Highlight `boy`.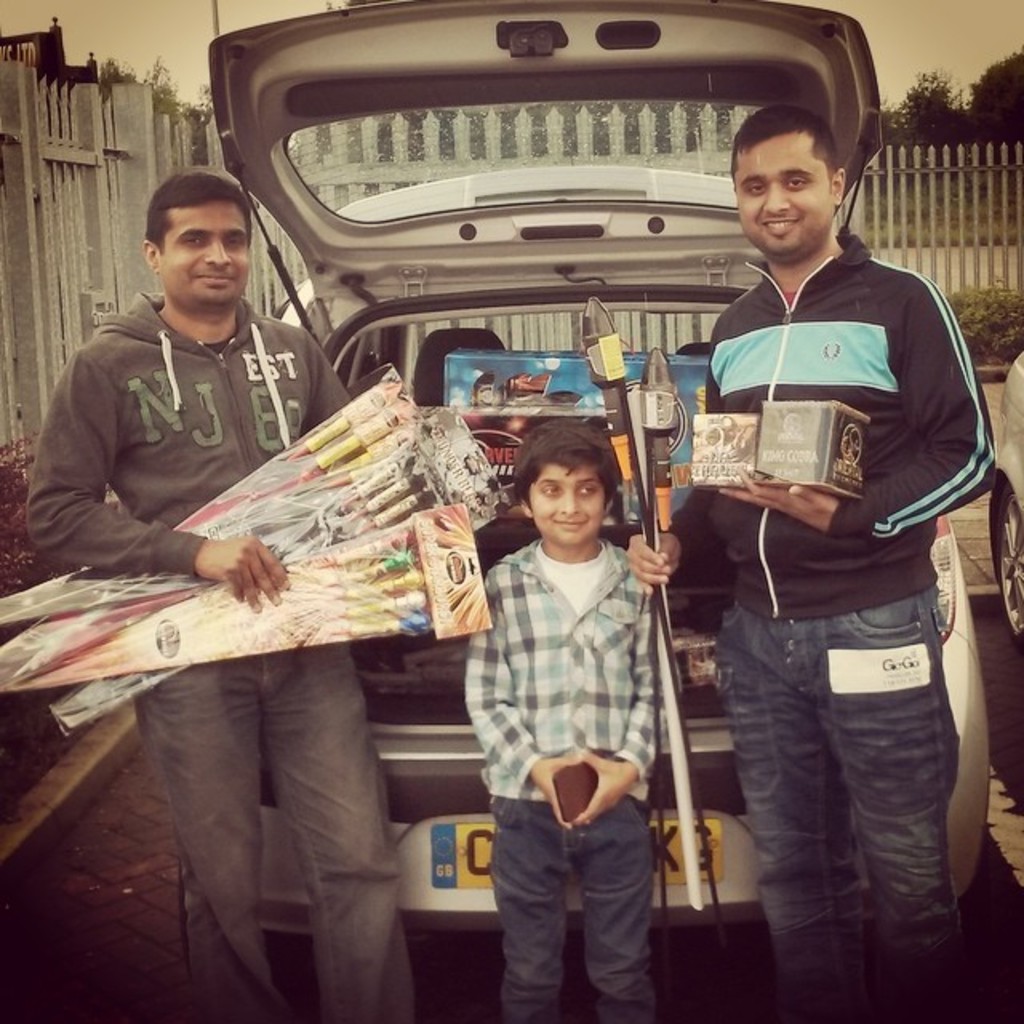
Highlighted region: {"x1": 459, "y1": 419, "x2": 662, "y2": 1022}.
